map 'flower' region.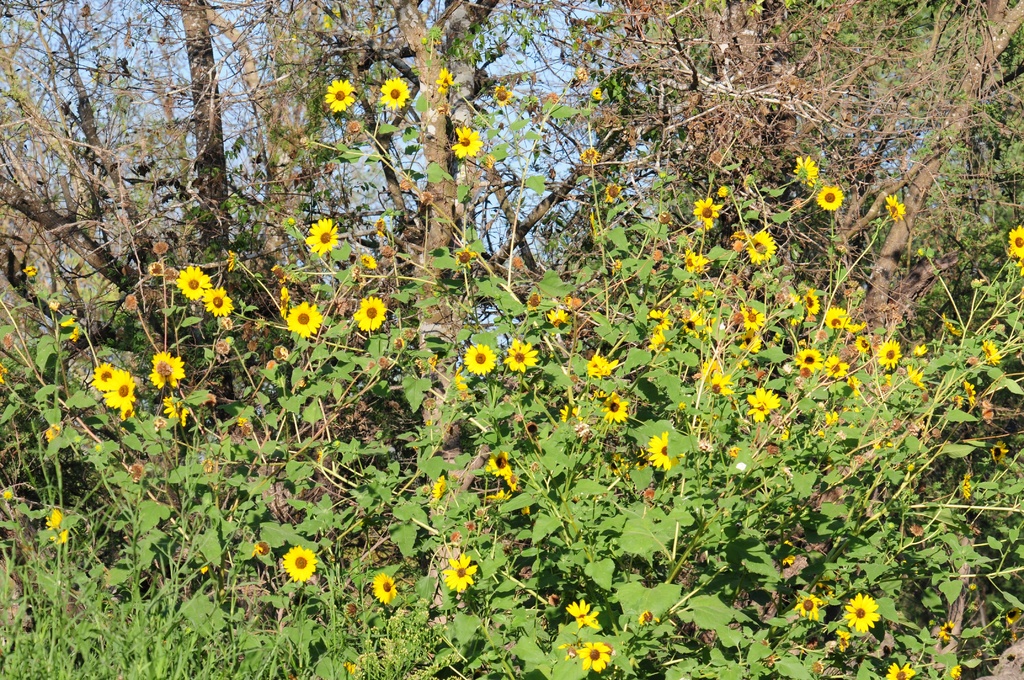
Mapped to pyautogui.locateOnScreen(448, 122, 486, 161).
